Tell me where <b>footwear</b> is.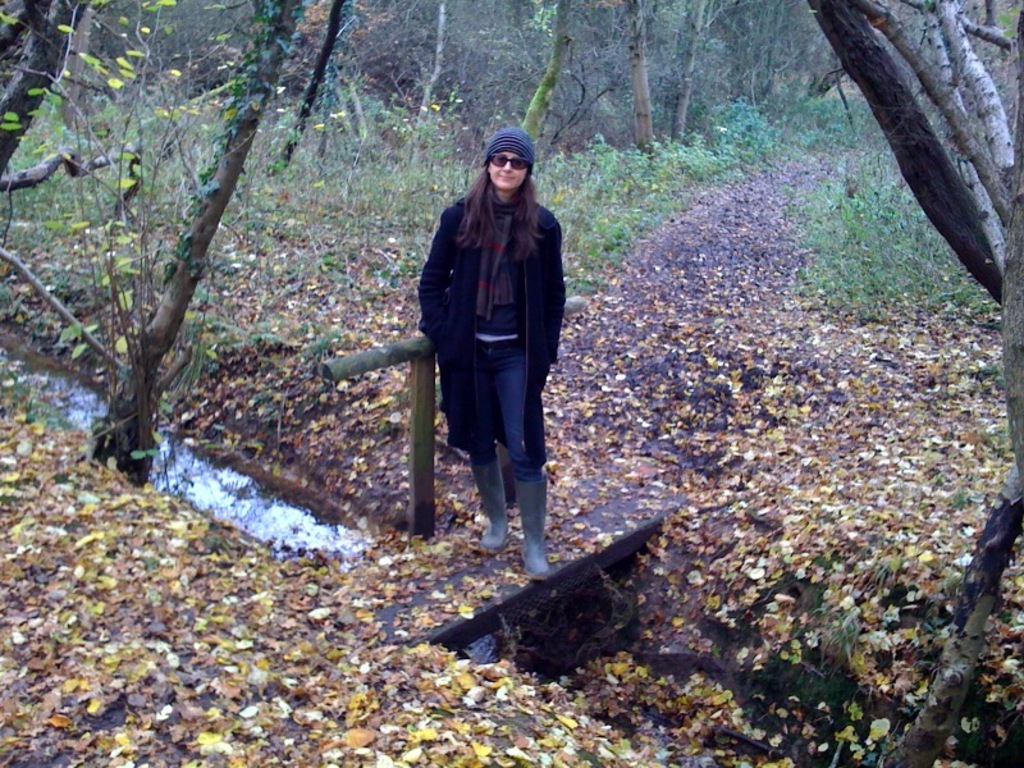
<b>footwear</b> is at {"left": 476, "top": 456, "right": 503, "bottom": 548}.
